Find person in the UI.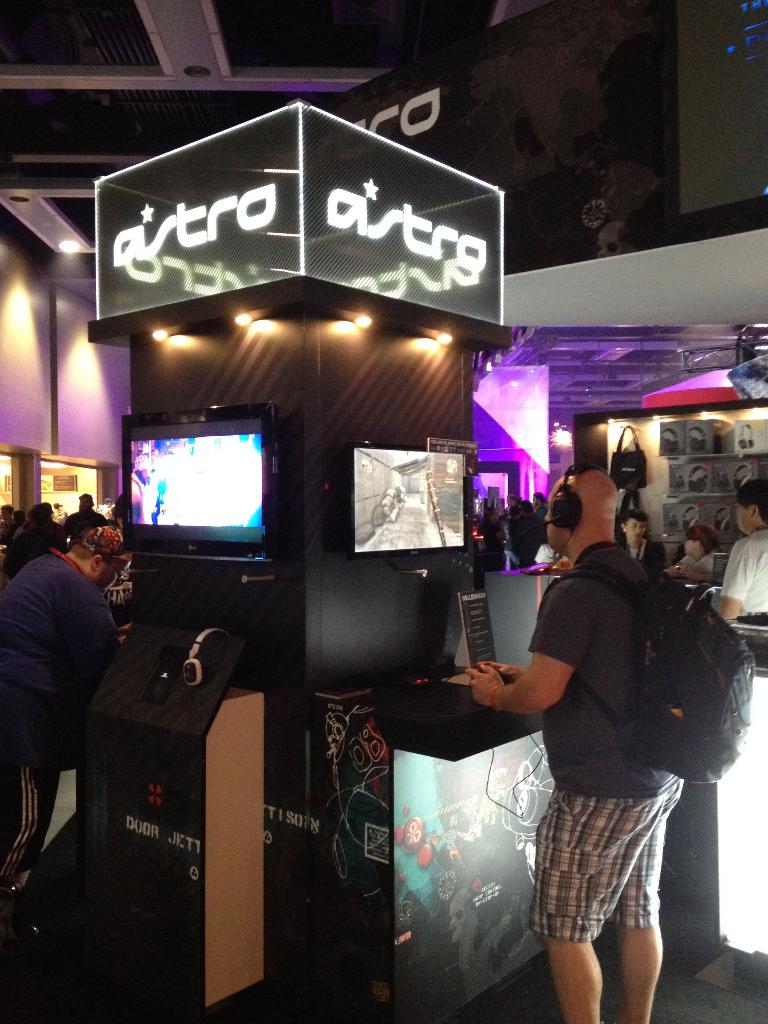
UI element at bbox(660, 517, 716, 591).
